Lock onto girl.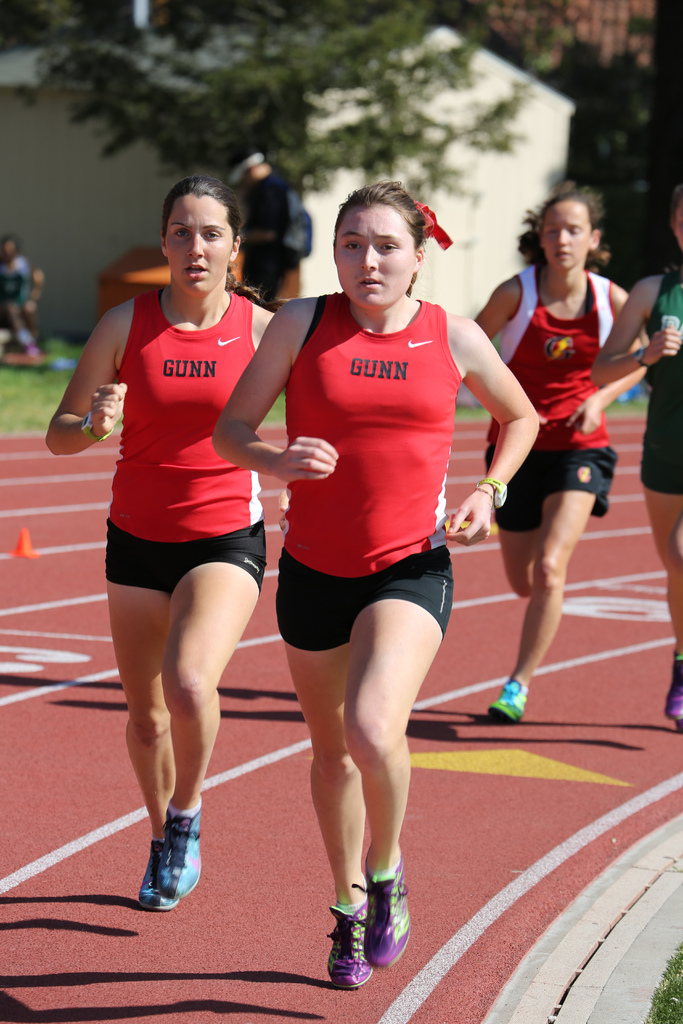
Locked: (209,176,544,986).
